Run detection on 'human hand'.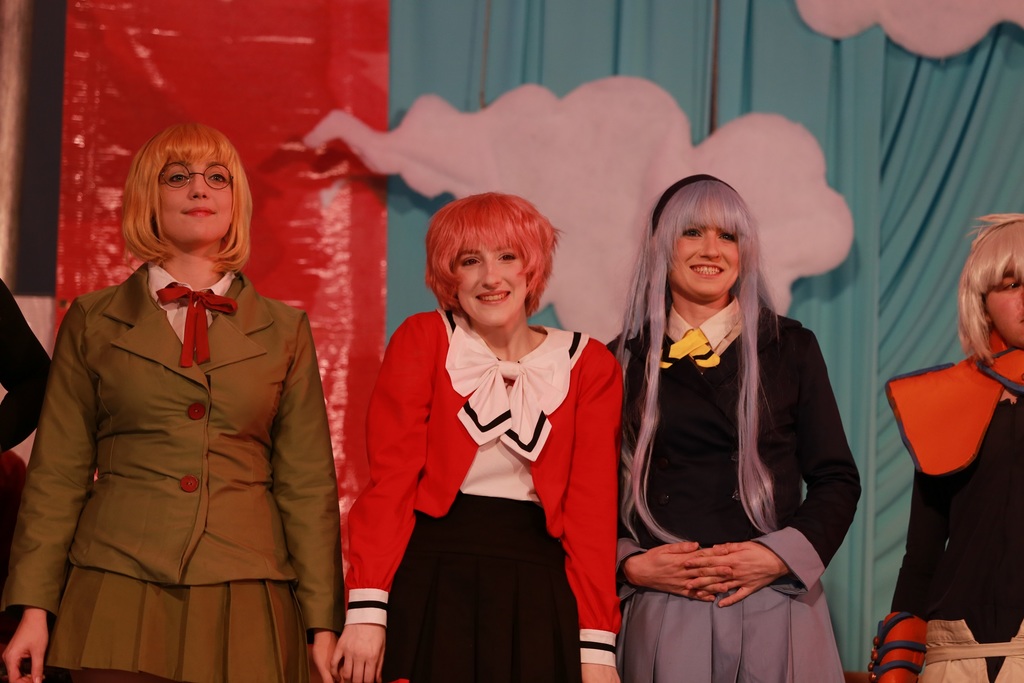
Result: left=332, top=621, right=388, bottom=682.
